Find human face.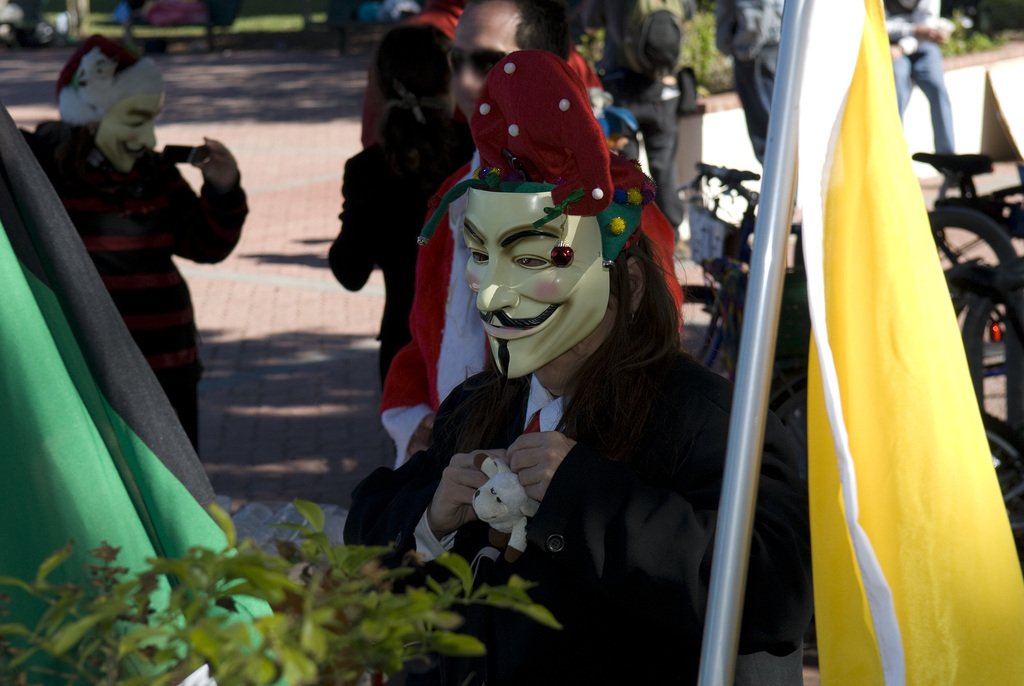
[97,91,168,170].
